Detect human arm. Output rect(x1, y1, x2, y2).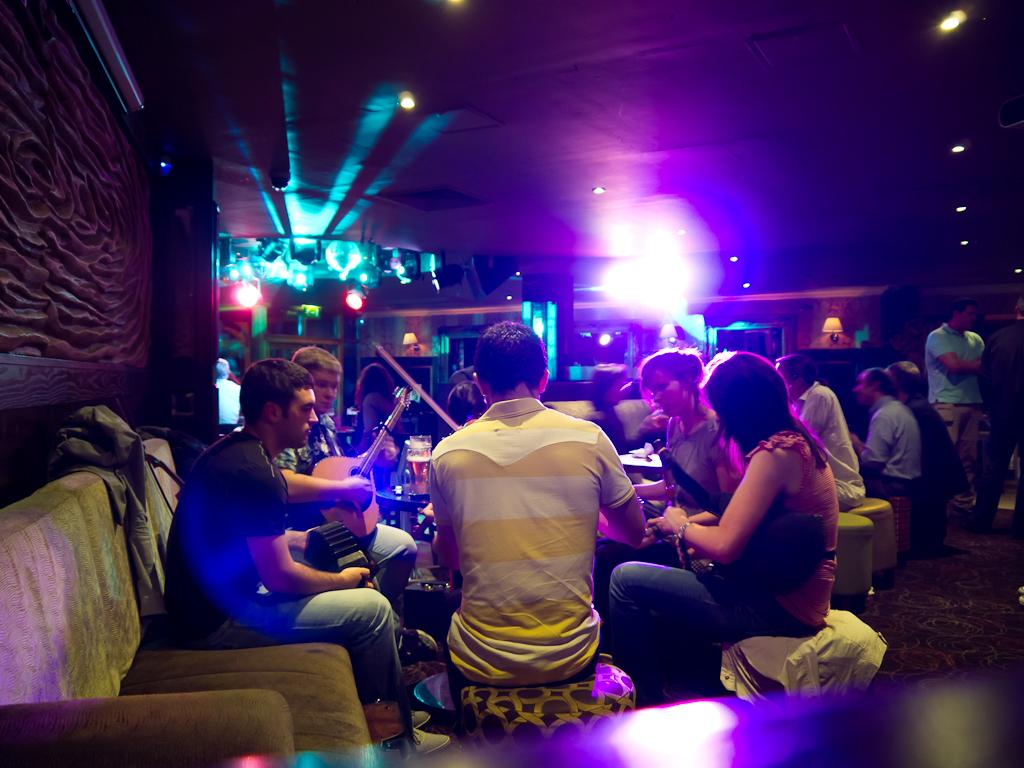
rect(925, 339, 983, 373).
